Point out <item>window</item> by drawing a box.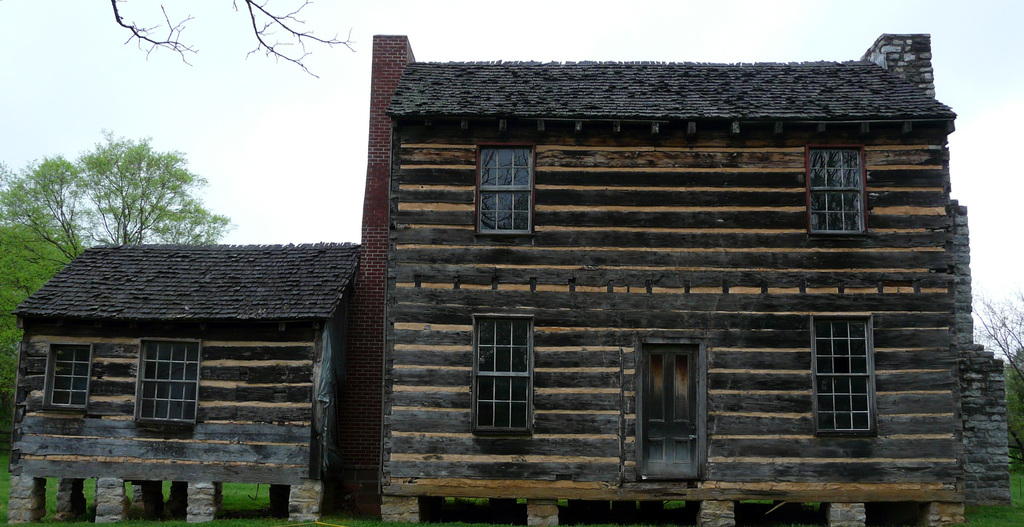
(x1=51, y1=344, x2=93, y2=408).
